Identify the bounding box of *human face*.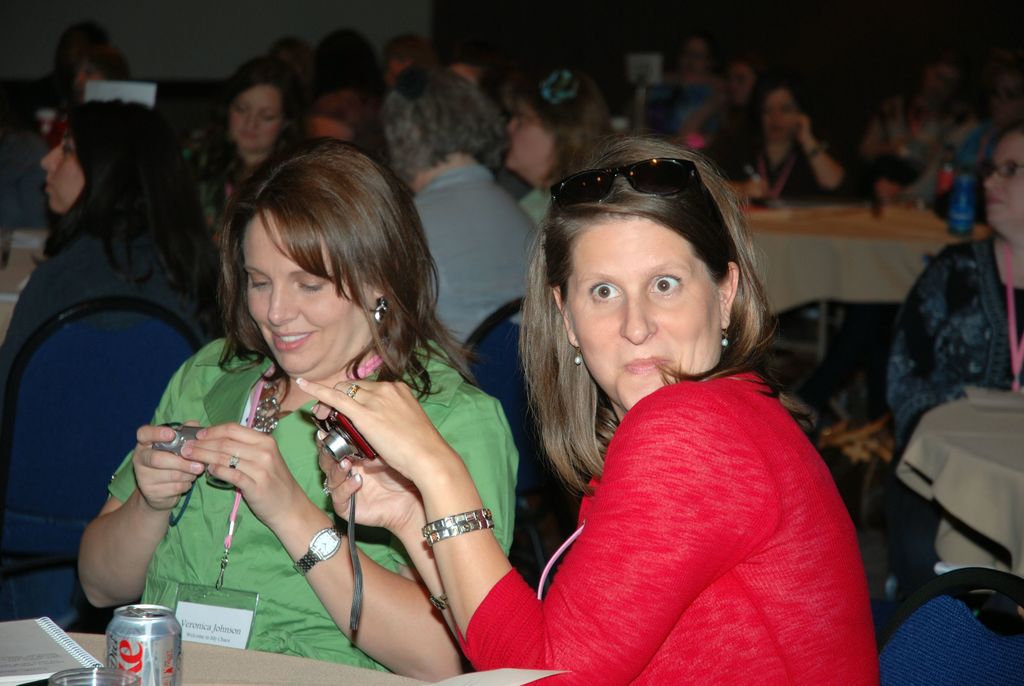
[762,90,798,141].
